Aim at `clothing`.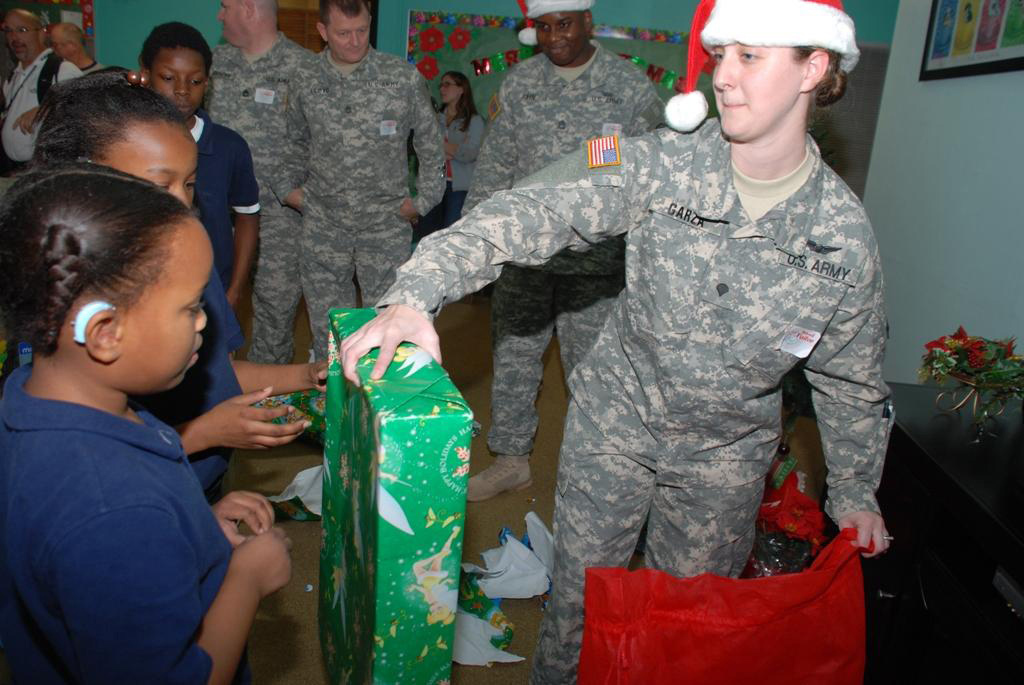
Aimed at <bbox>382, 125, 898, 684</bbox>.
